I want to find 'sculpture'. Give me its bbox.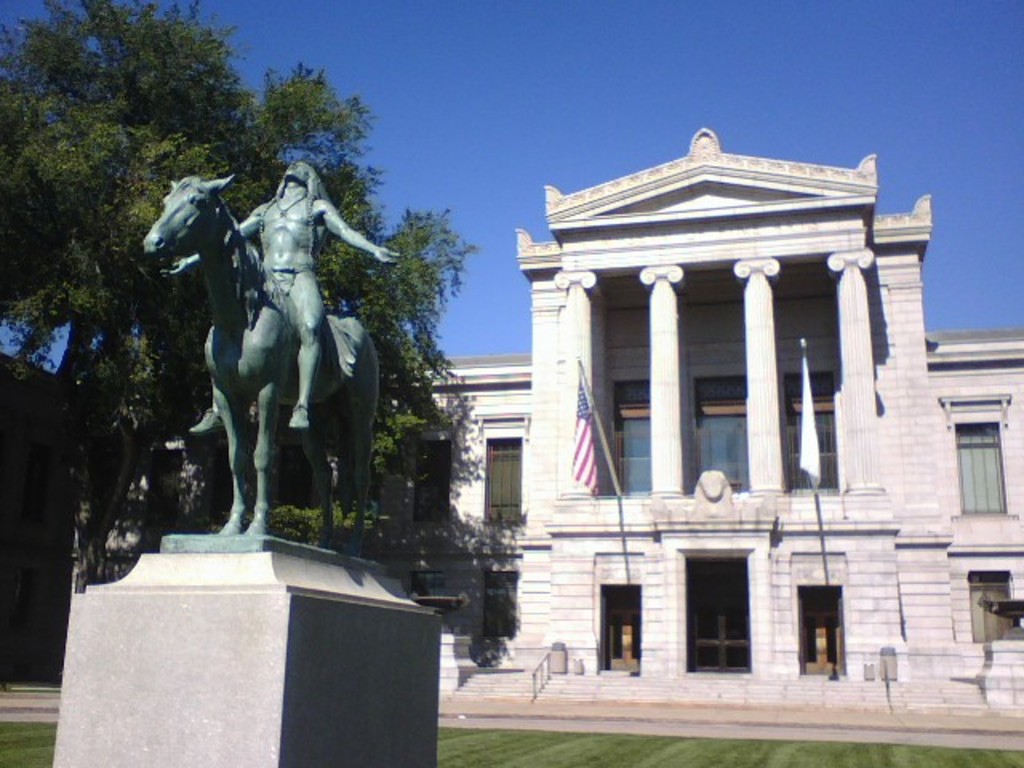
(left=141, top=142, right=403, bottom=534).
